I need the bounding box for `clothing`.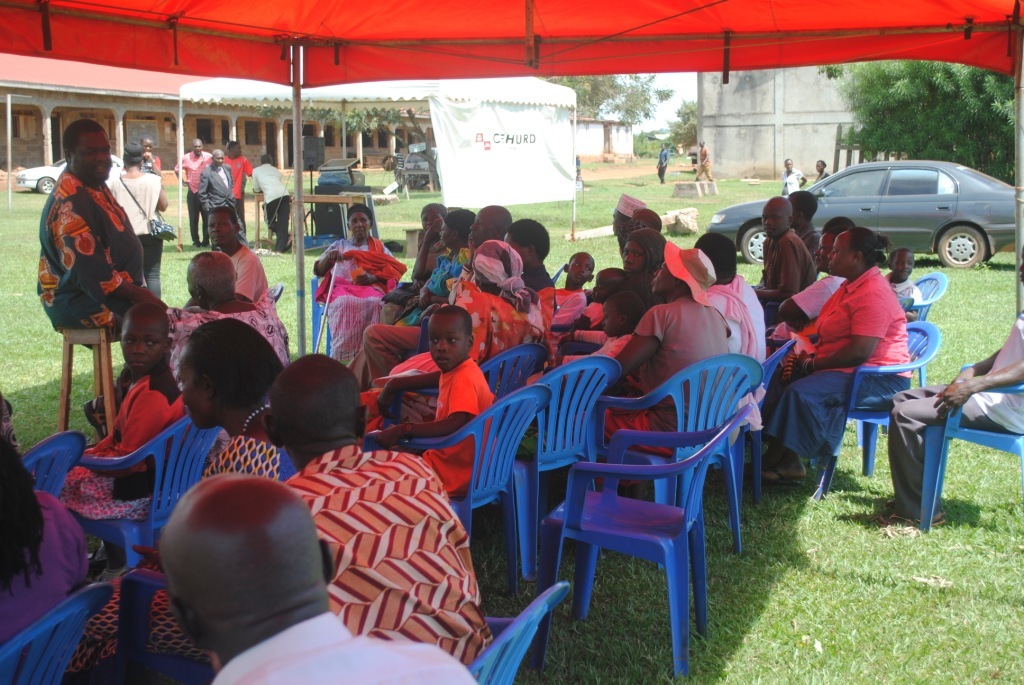
Here it is: [362, 250, 461, 380].
